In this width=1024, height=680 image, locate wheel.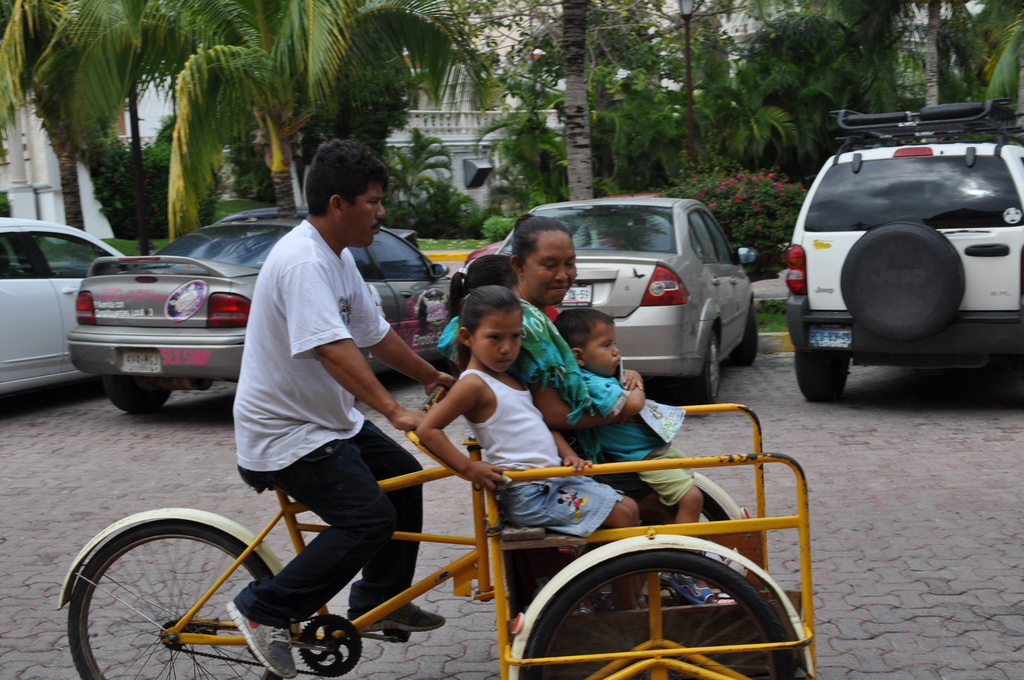
Bounding box: bbox(840, 219, 967, 343).
